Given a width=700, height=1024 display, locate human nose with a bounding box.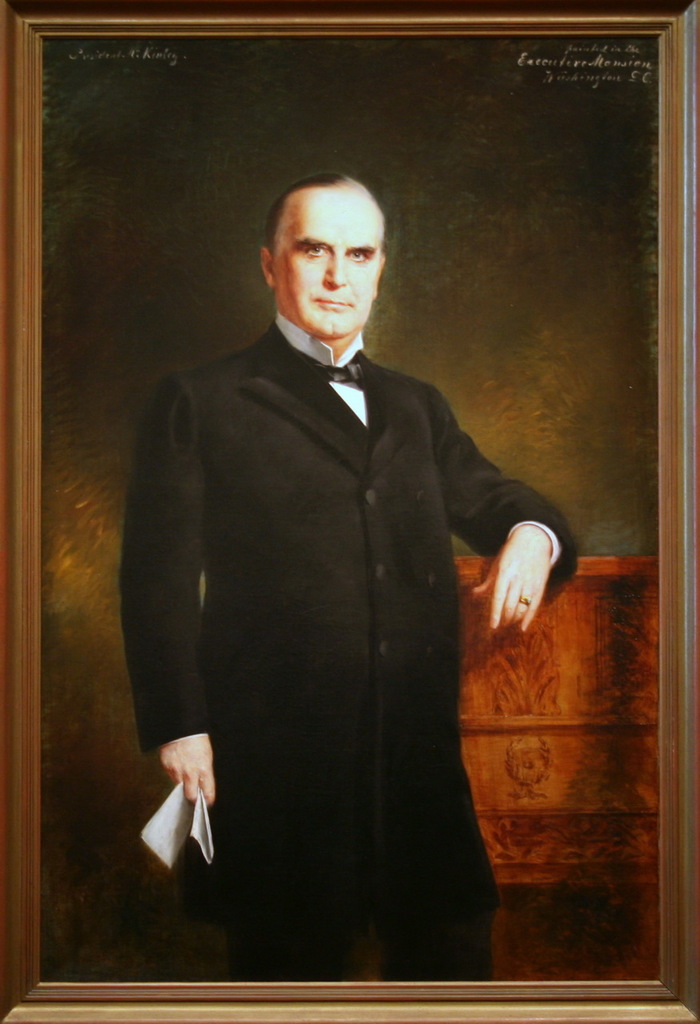
Located: 323,255,345,285.
